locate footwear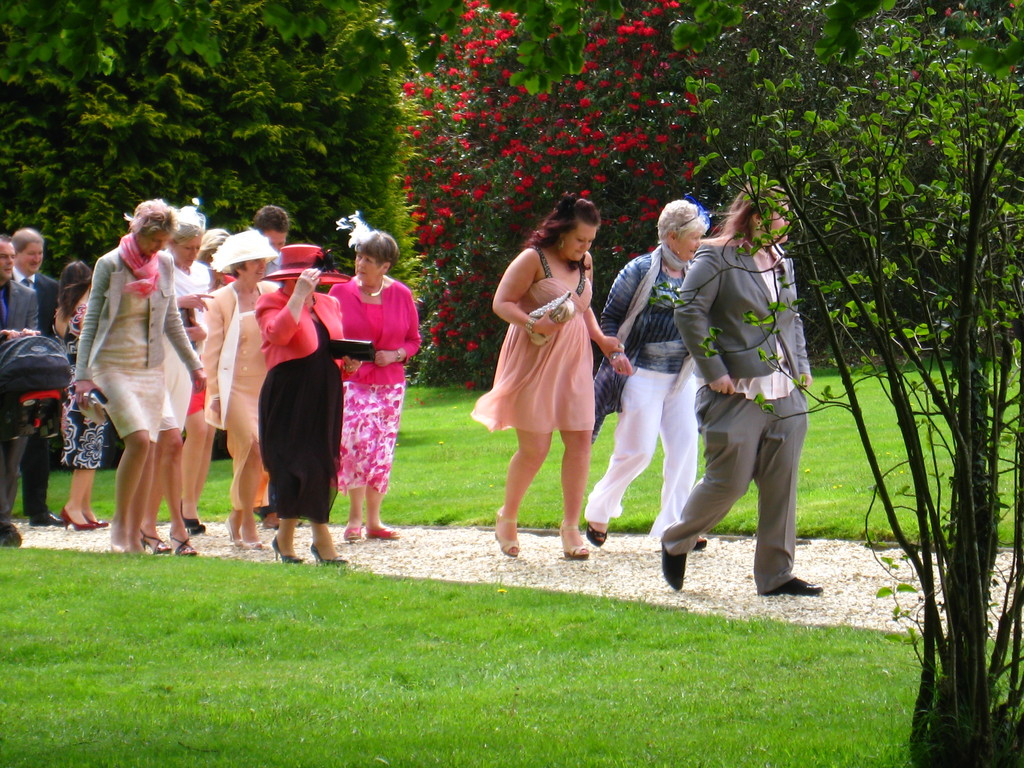
rect(198, 511, 202, 529)
